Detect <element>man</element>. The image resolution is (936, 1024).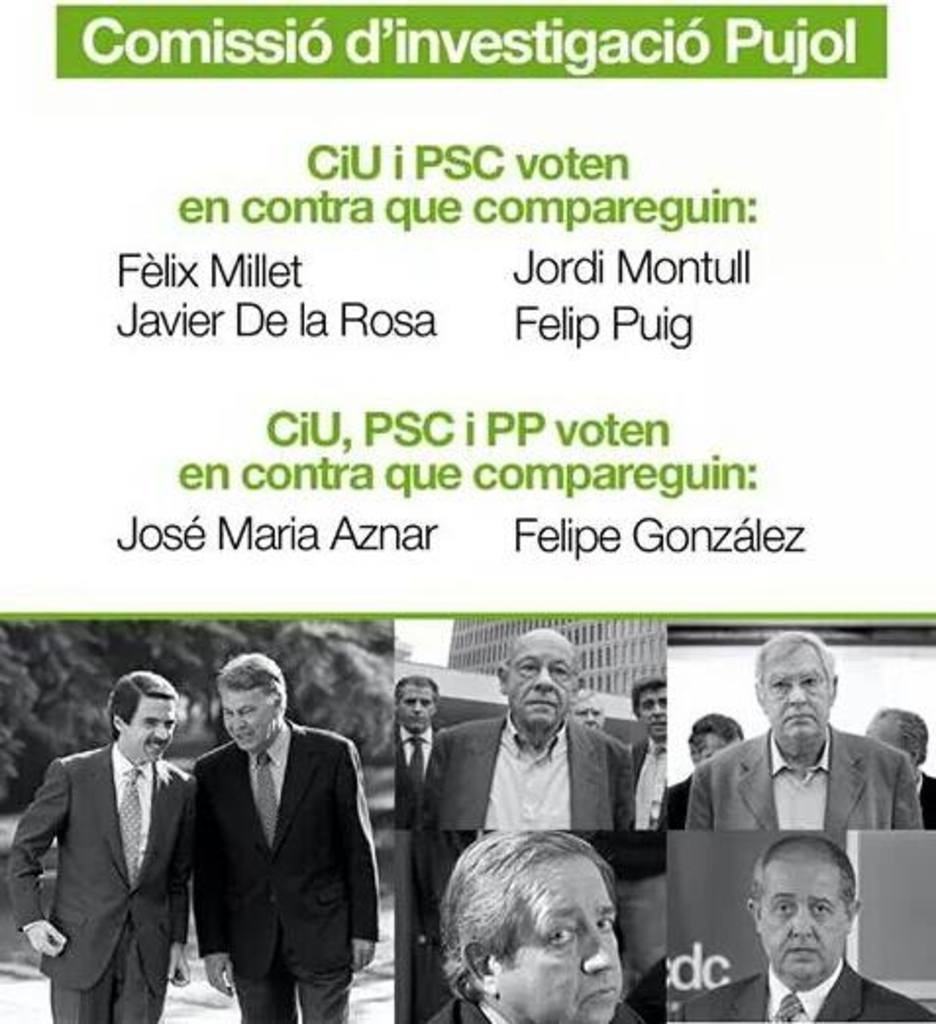
<bbox>29, 655, 214, 1023</bbox>.
